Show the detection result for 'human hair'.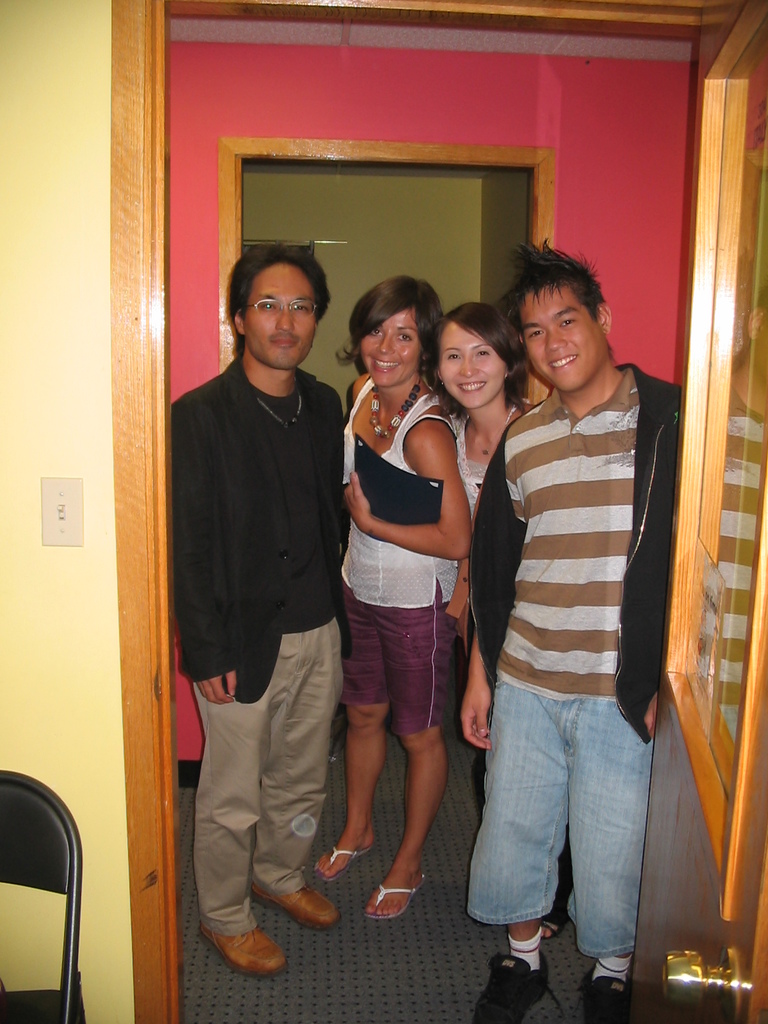
locate(422, 301, 529, 413).
